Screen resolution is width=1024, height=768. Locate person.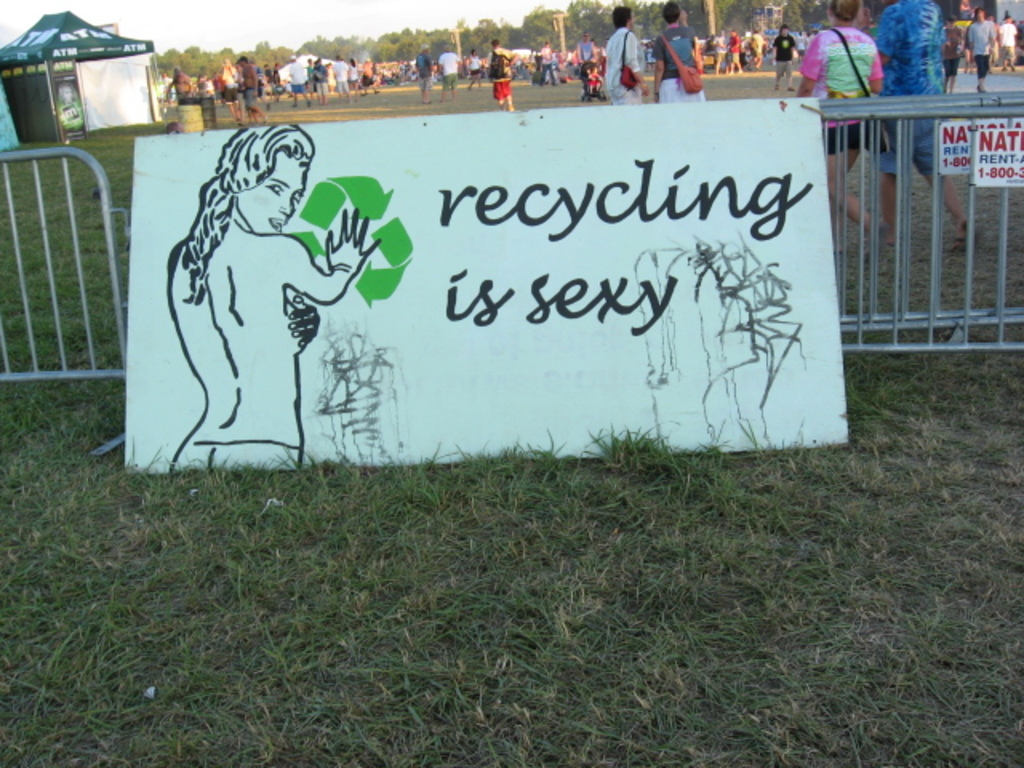
x1=171 y1=123 x2=382 y2=474.
